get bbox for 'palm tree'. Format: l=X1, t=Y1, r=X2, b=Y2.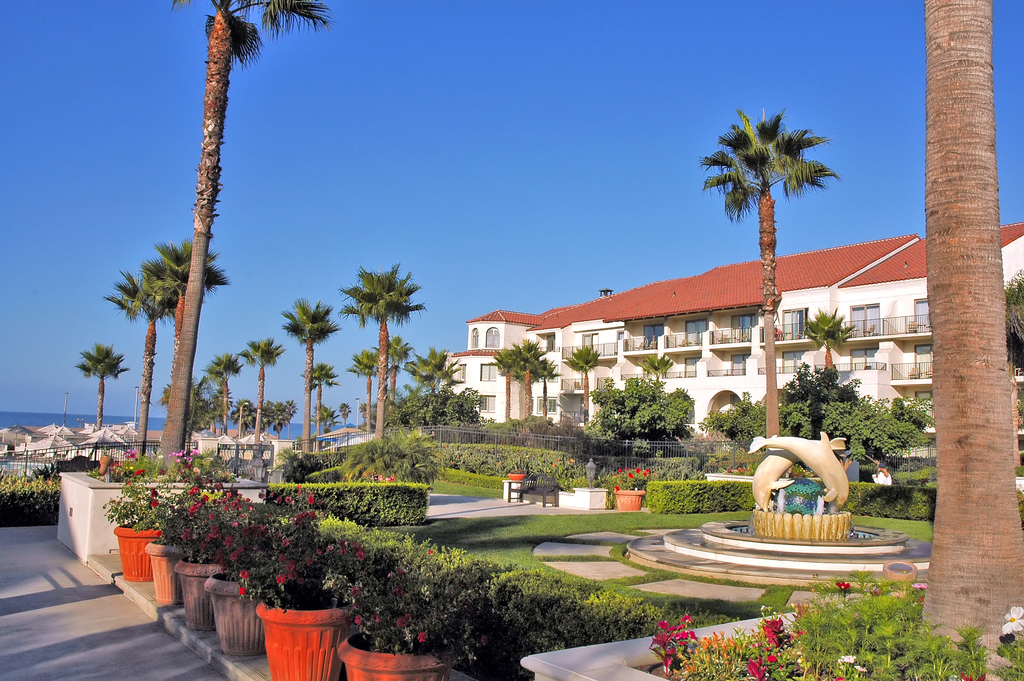
l=582, t=347, r=598, b=429.
